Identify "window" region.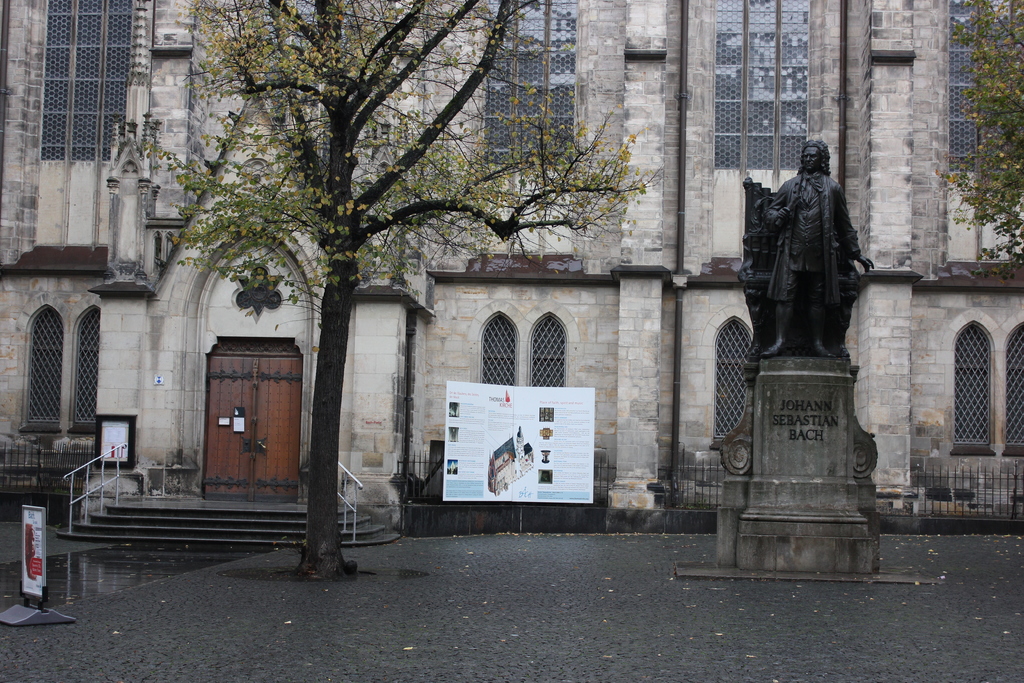
Region: Rect(712, 316, 754, 447).
